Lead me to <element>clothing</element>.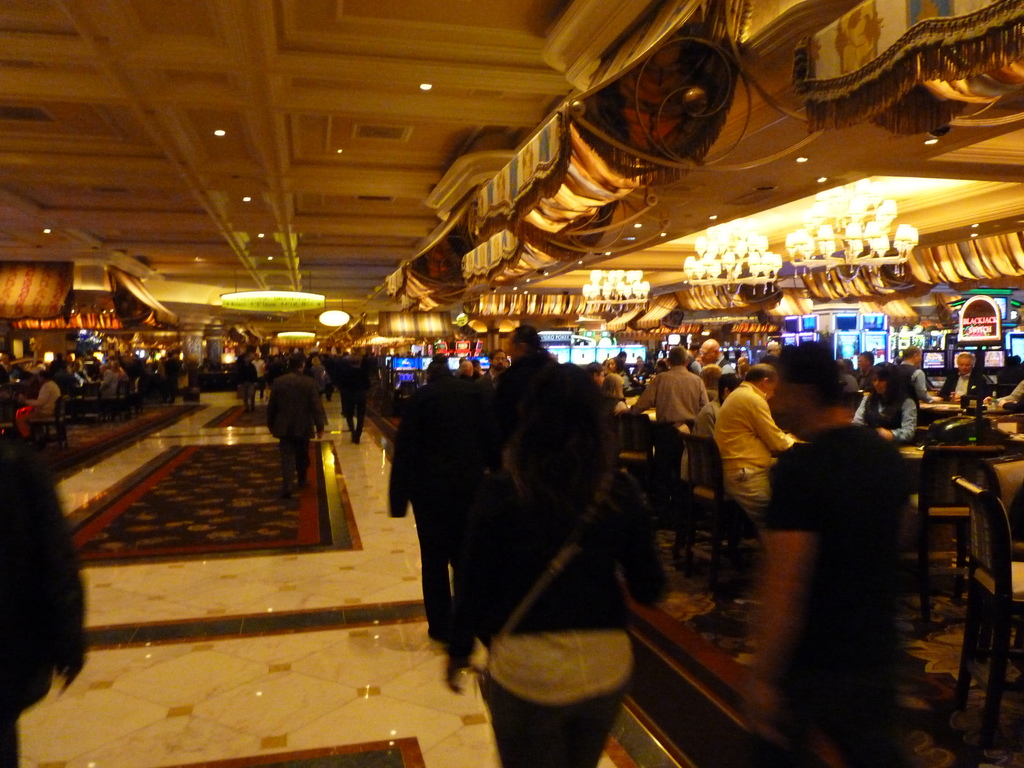
Lead to 390/376/487/642.
